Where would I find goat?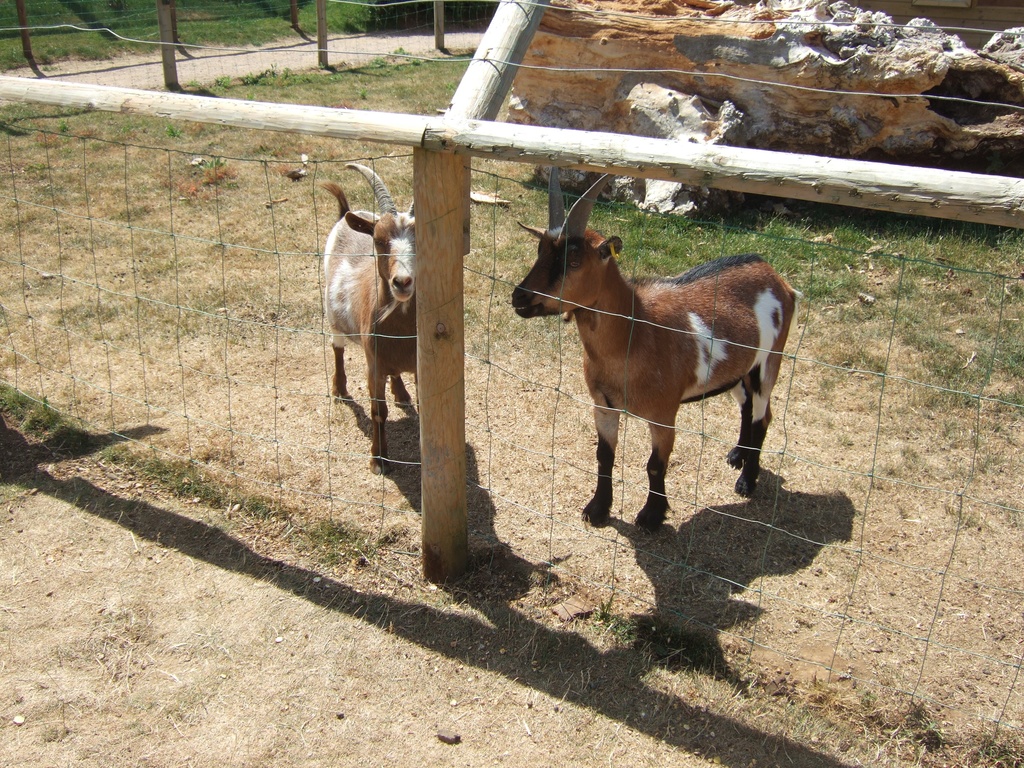
At l=317, t=155, r=424, b=479.
